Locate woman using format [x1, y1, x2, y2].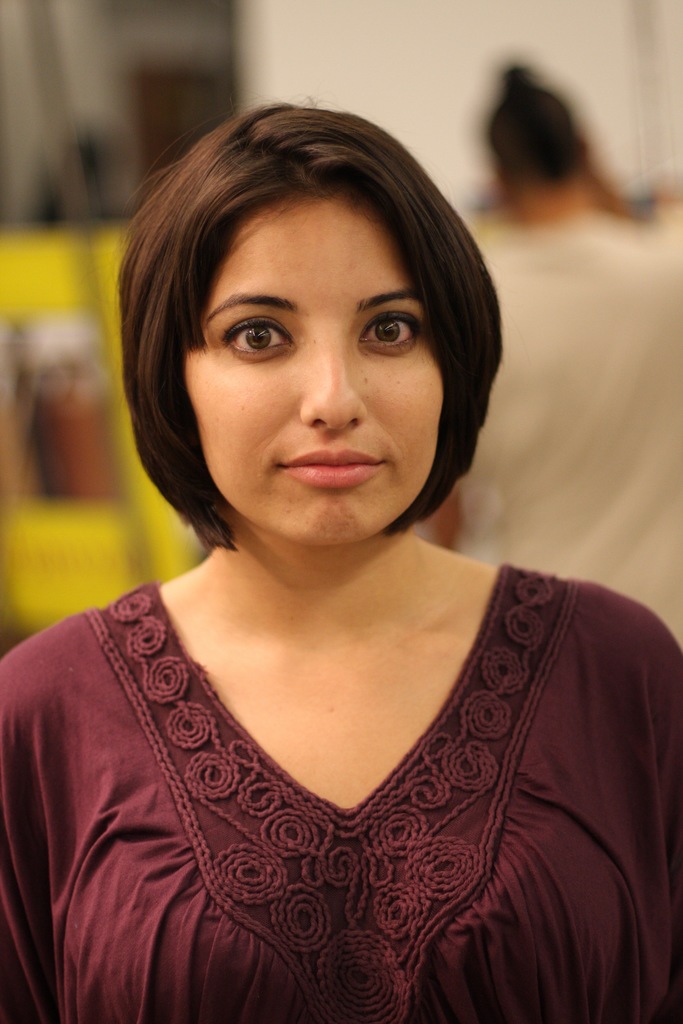
[495, 52, 646, 262].
